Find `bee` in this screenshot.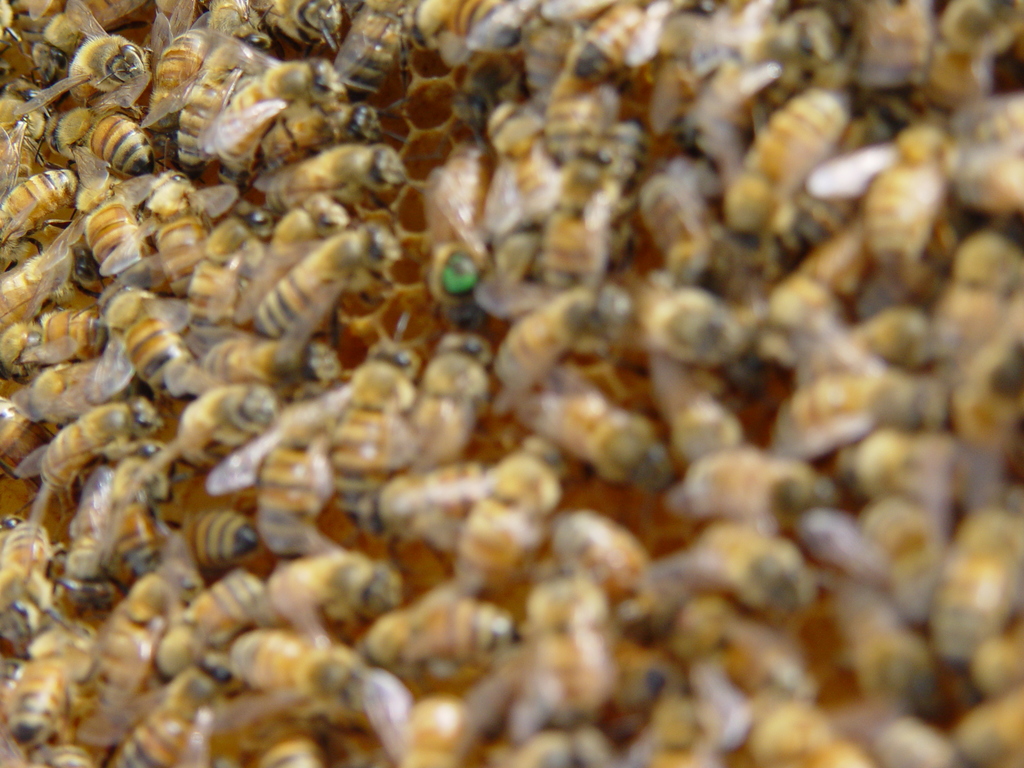
The bounding box for `bee` is (left=73, top=580, right=208, bottom=751).
